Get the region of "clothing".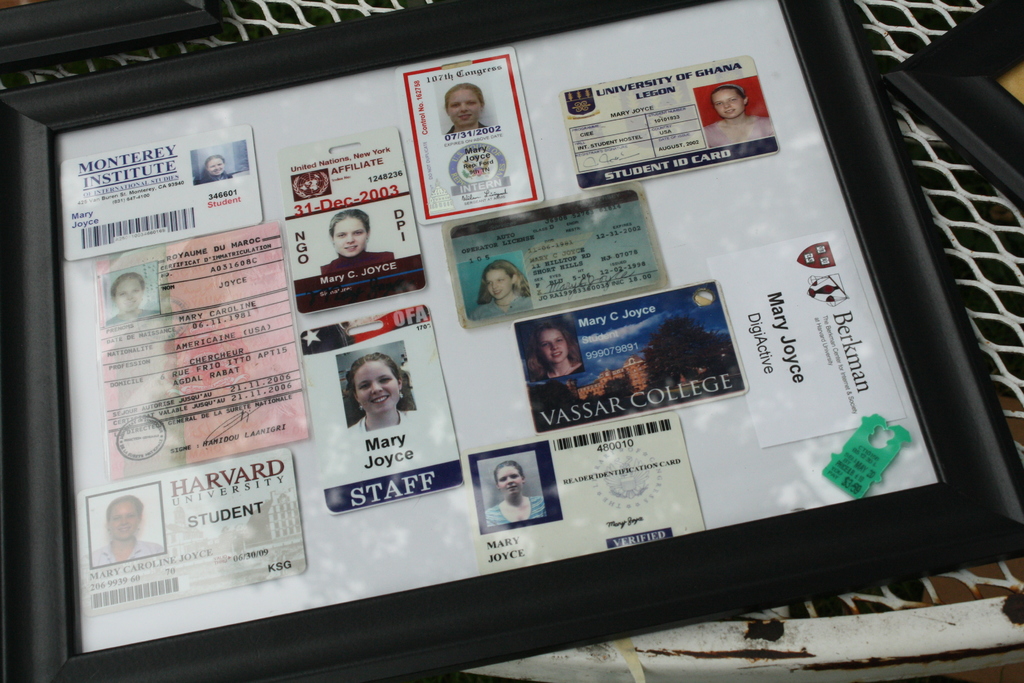
[x1=704, y1=115, x2=775, y2=151].
